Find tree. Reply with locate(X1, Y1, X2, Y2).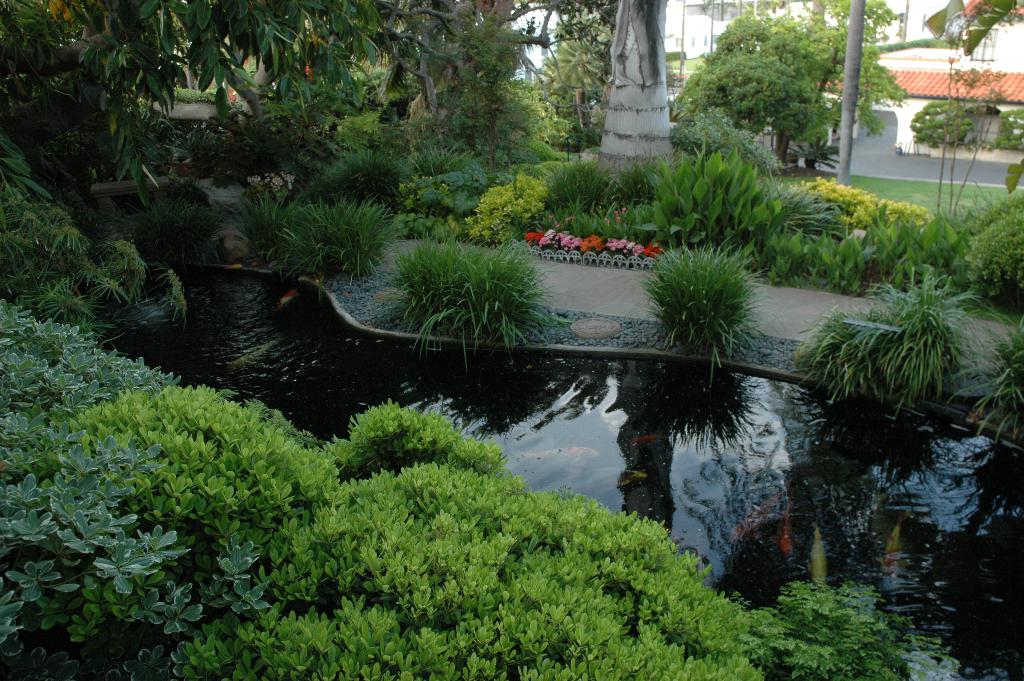
locate(838, 0, 864, 190).
